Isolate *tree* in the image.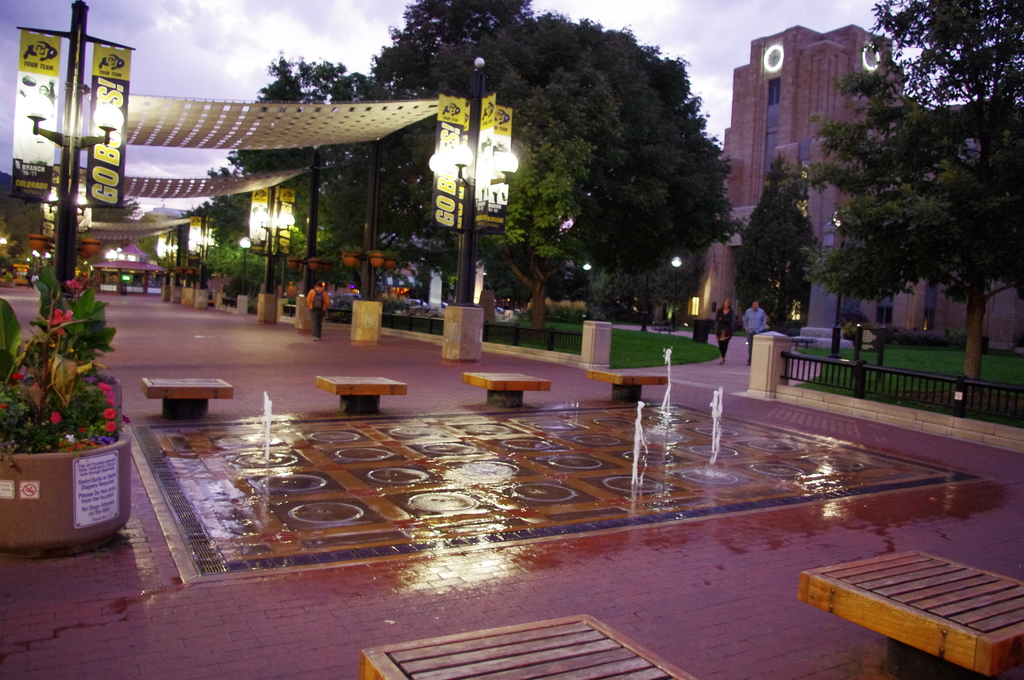
Isolated region: bbox(812, 0, 1023, 389).
